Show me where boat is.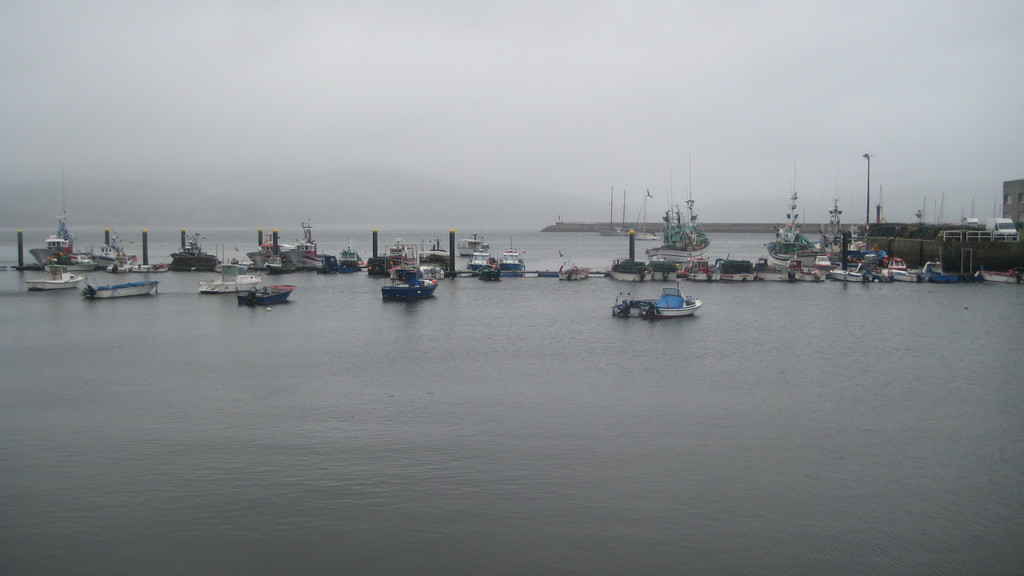
boat is at x1=243, y1=214, x2=323, y2=272.
